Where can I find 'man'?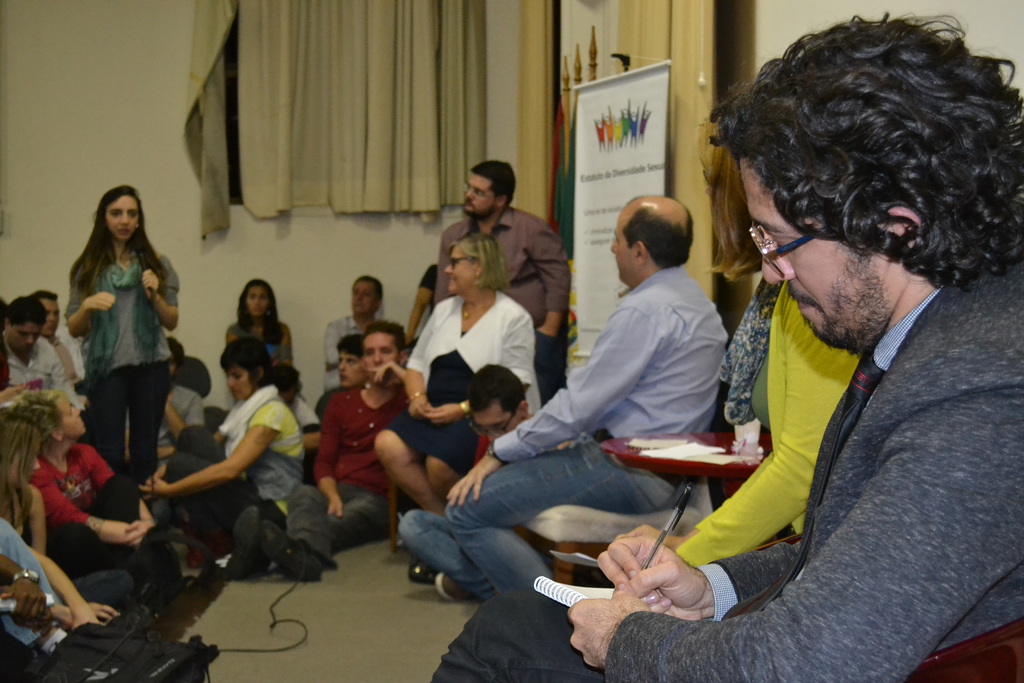
You can find it at <bbox>425, 10, 1023, 682</bbox>.
